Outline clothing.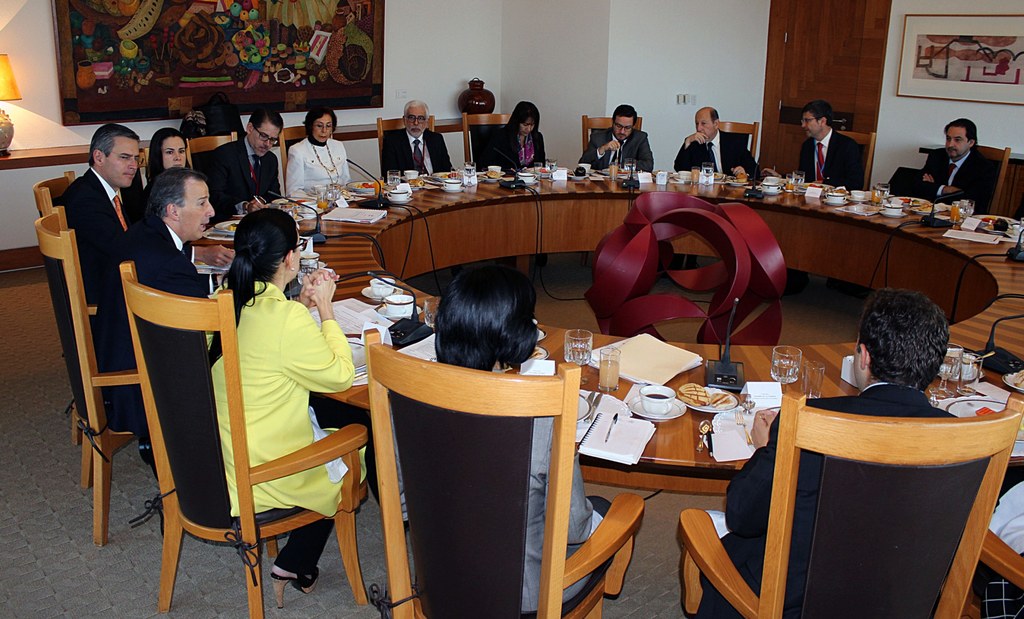
Outline: BBox(198, 288, 372, 580).
